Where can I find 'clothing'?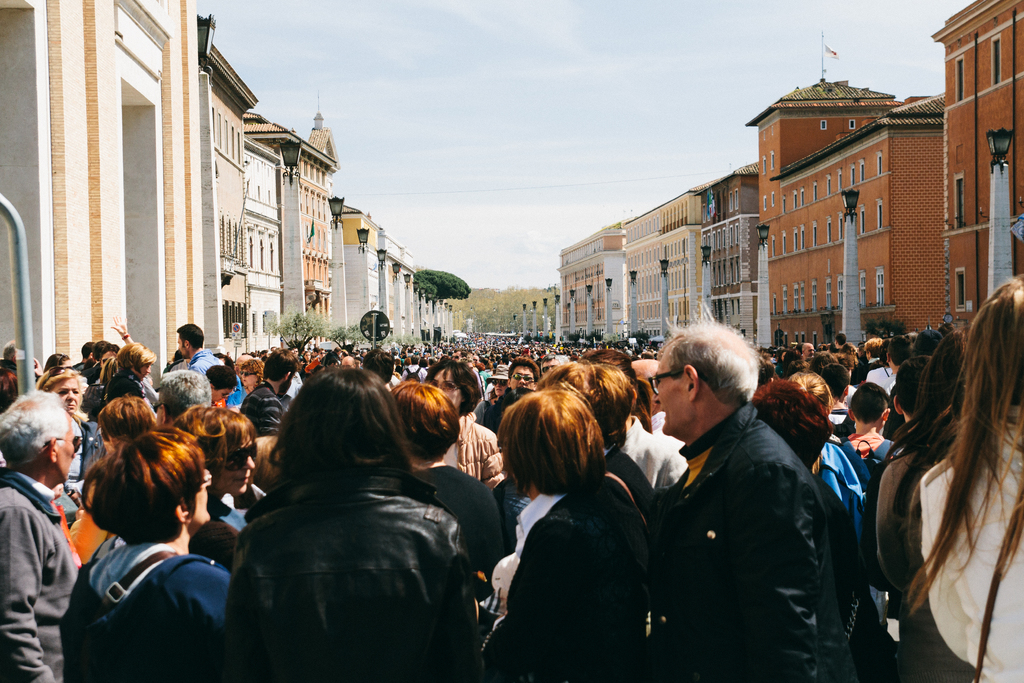
You can find it at x1=218, y1=469, x2=488, y2=682.
